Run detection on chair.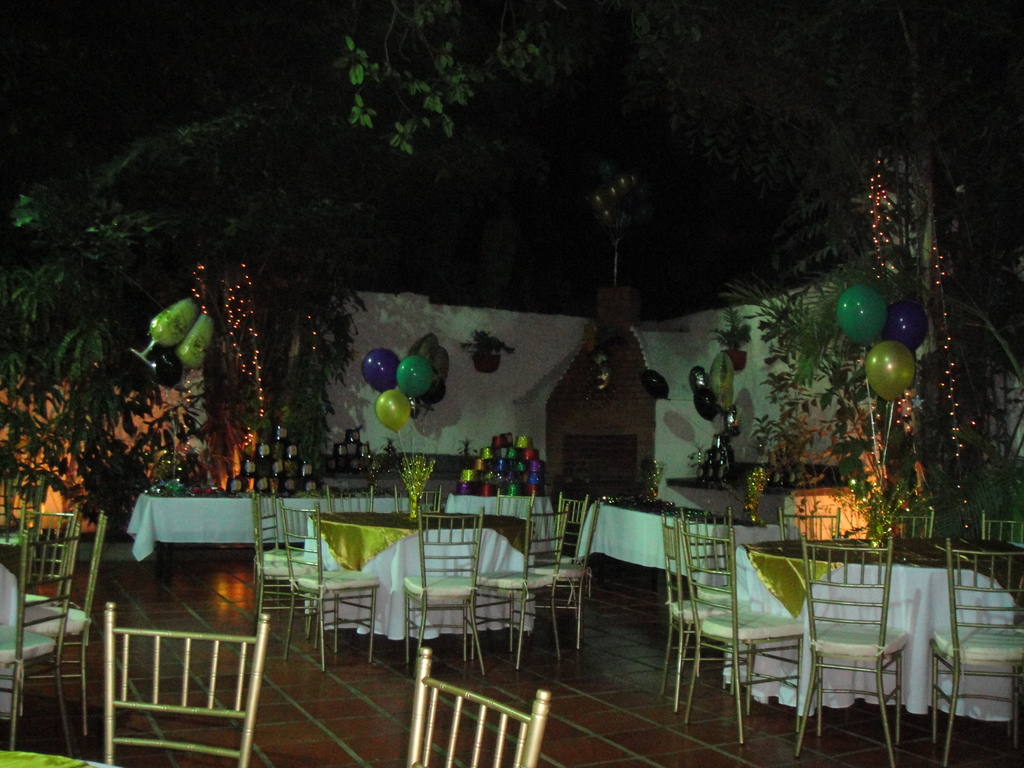
Result: bbox=[280, 492, 381, 675].
